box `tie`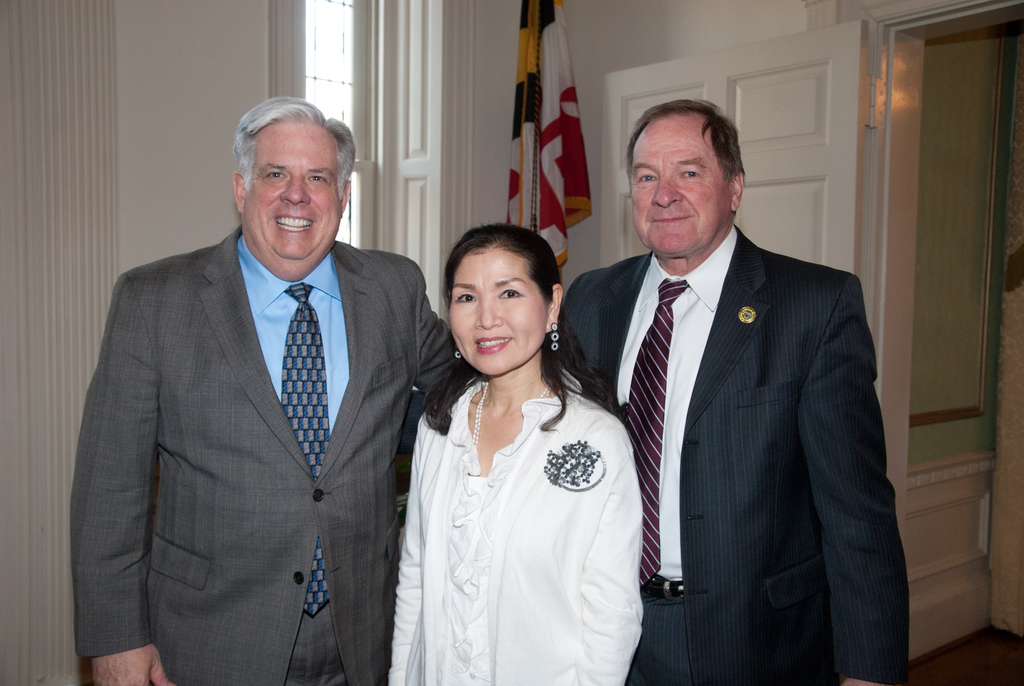
bbox=(627, 274, 692, 583)
